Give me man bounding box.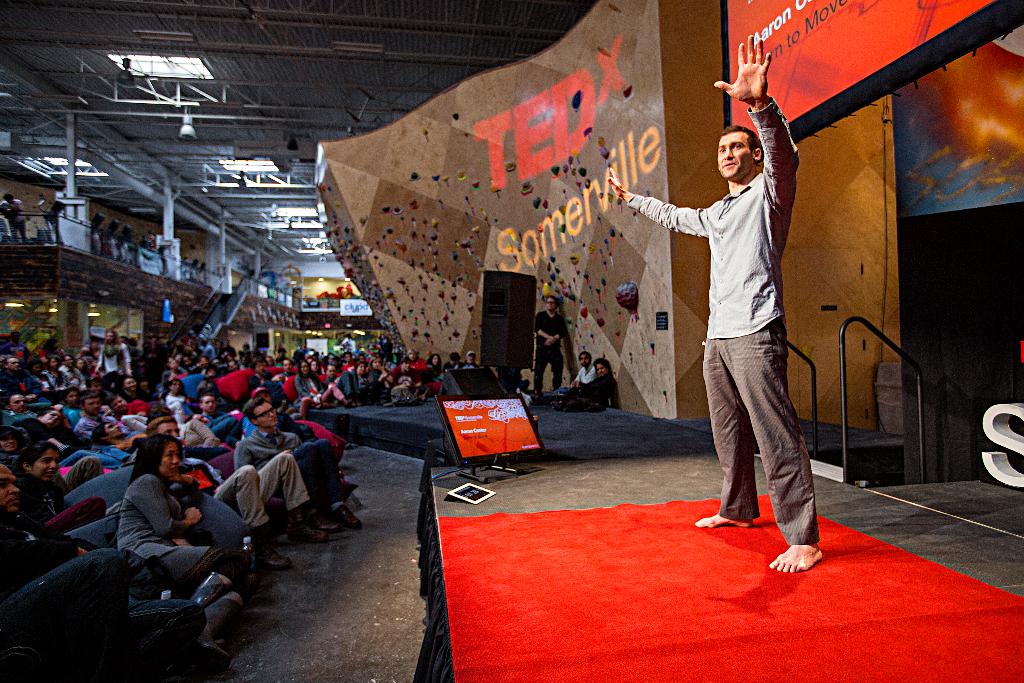
391 358 423 386.
